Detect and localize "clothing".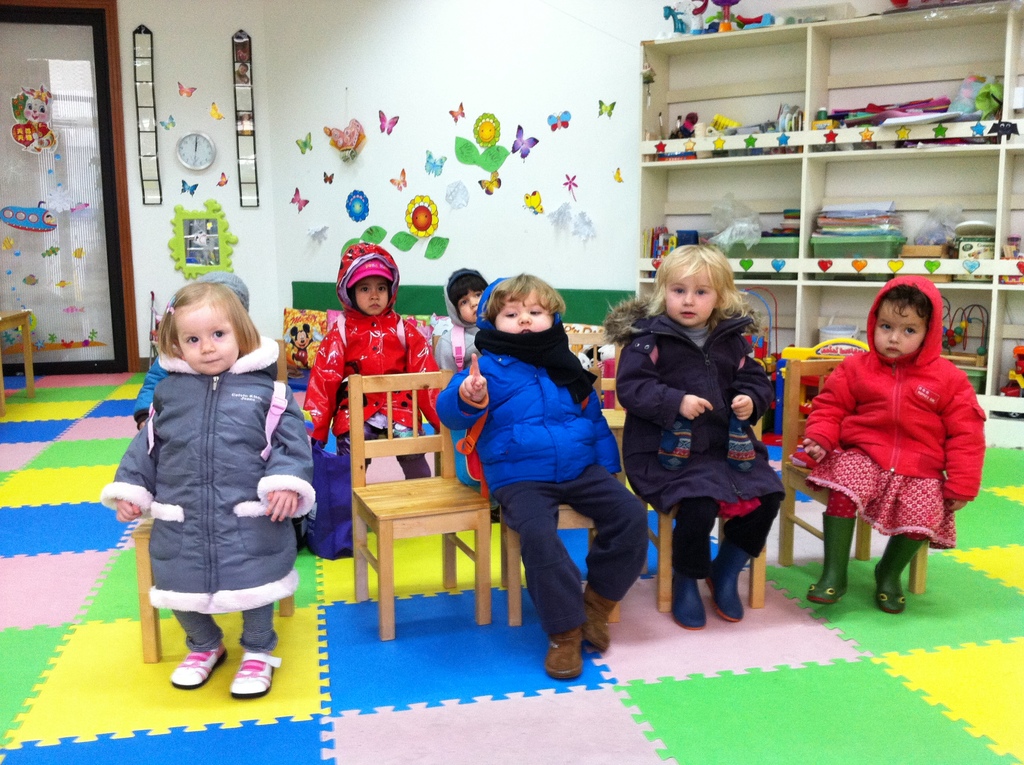
Localized at select_region(434, 307, 493, 366).
